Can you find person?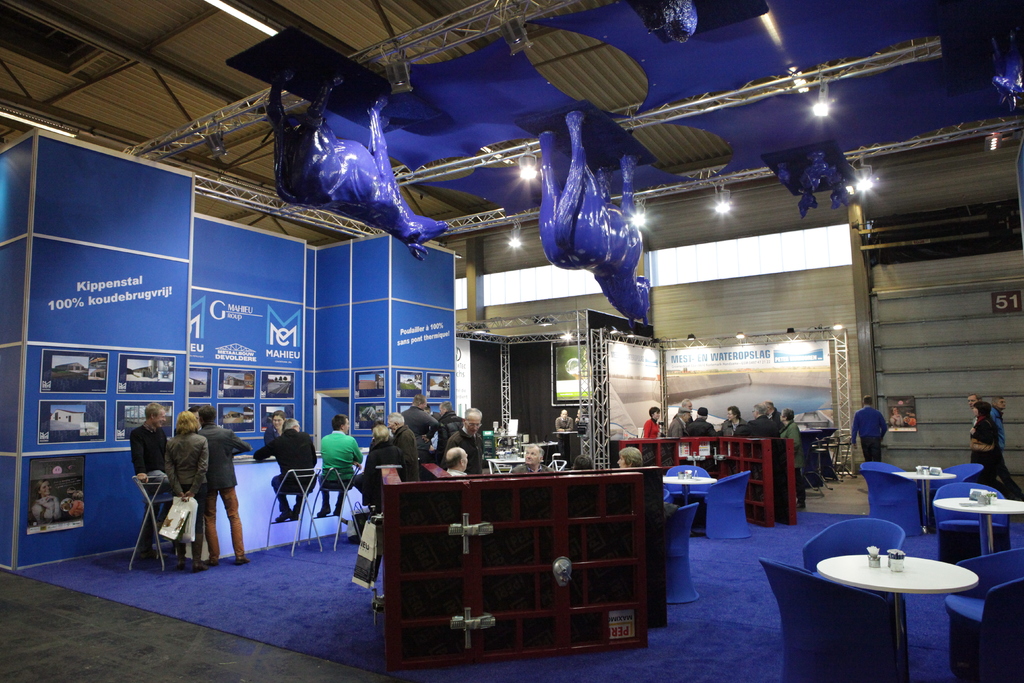
Yes, bounding box: {"x1": 122, "y1": 400, "x2": 170, "y2": 555}.
